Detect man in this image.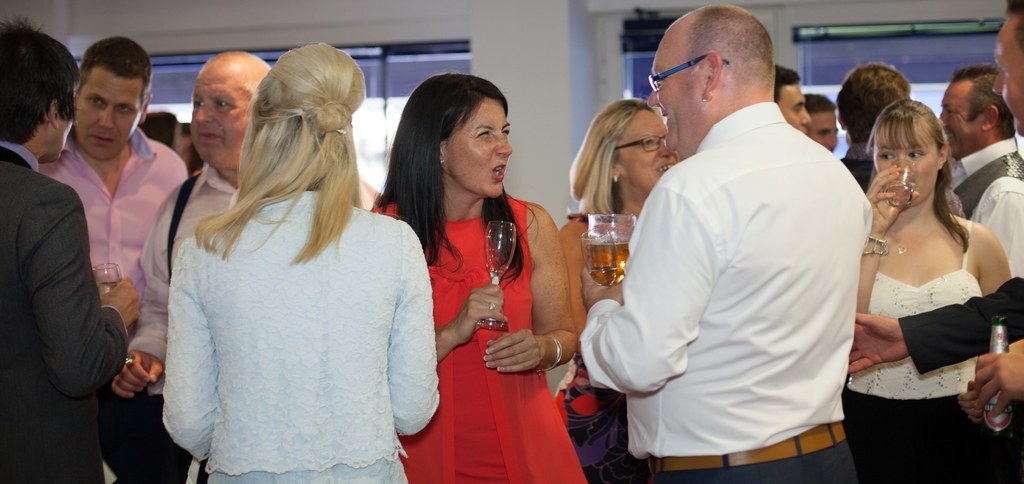
Detection: select_region(941, 64, 1023, 273).
